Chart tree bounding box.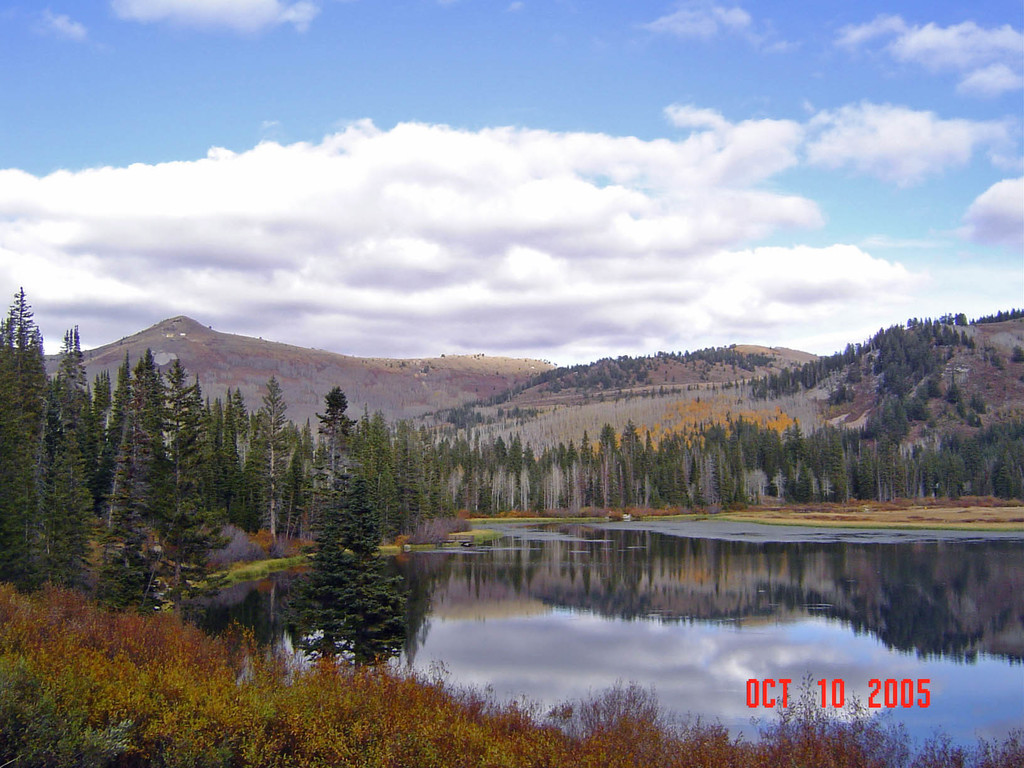
Charted: <box>72,330,90,380</box>.
